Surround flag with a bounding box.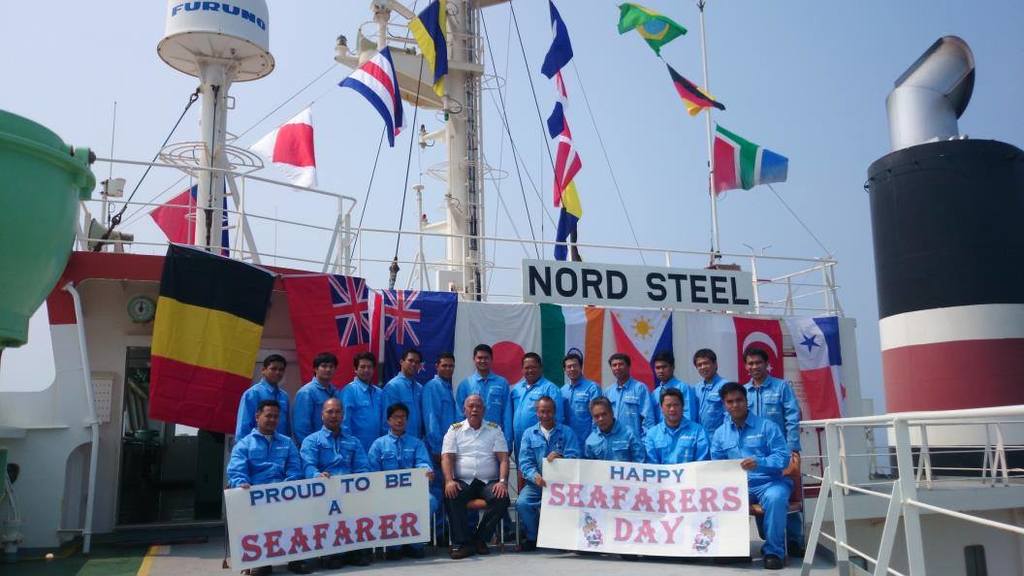
(left=777, top=321, right=852, bottom=428).
